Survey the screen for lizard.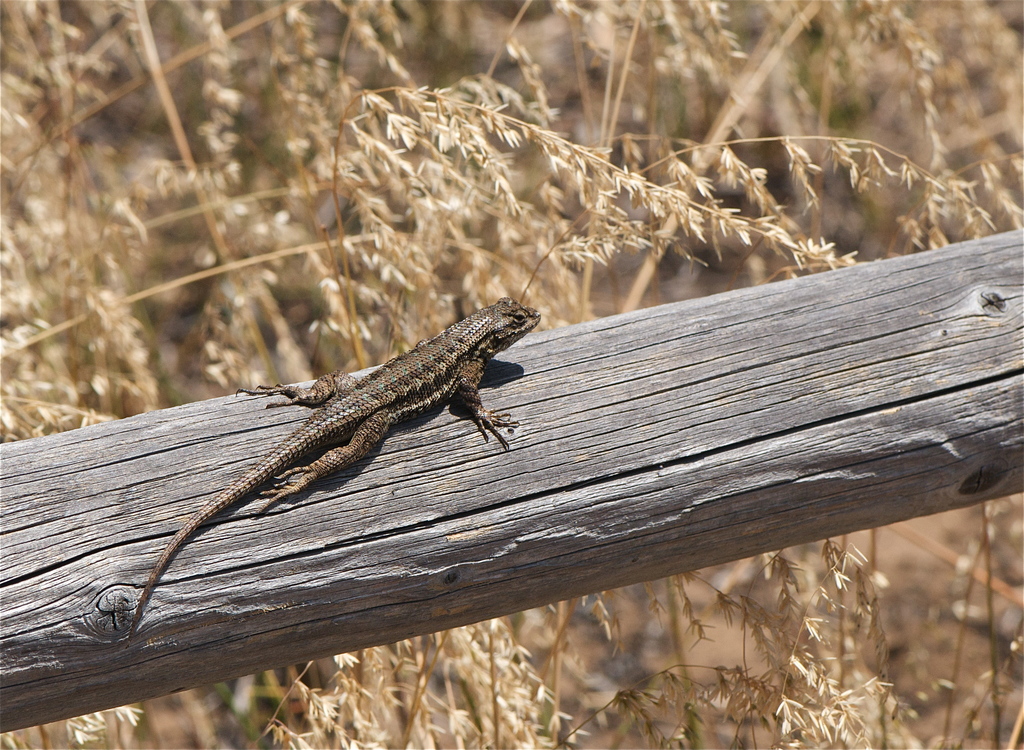
Survey found: 126,295,544,619.
